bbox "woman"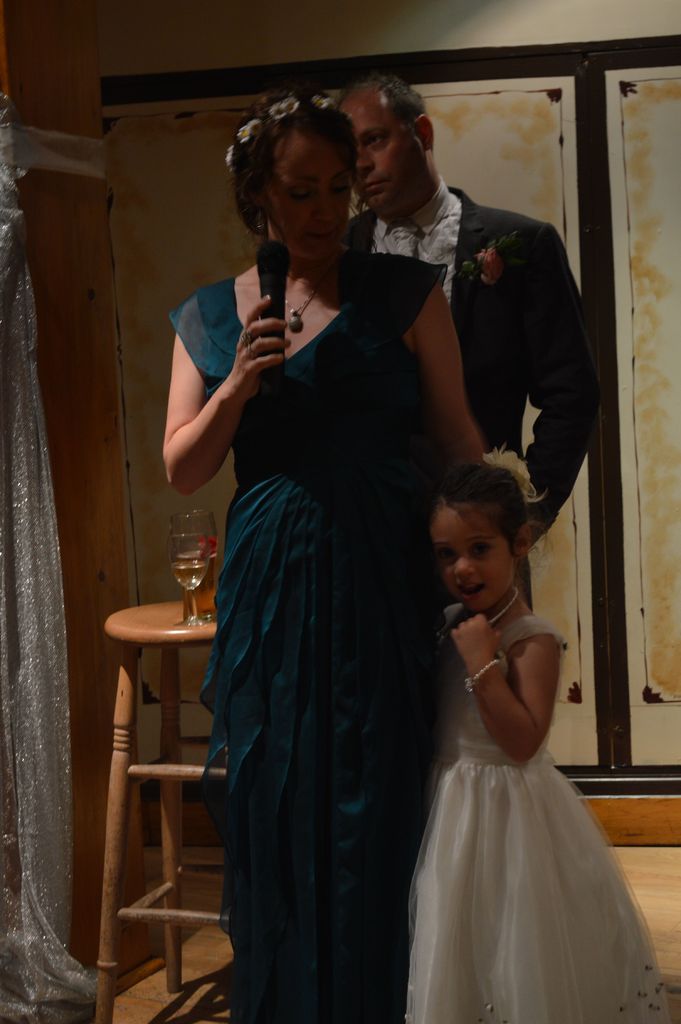
box=[167, 117, 494, 991]
